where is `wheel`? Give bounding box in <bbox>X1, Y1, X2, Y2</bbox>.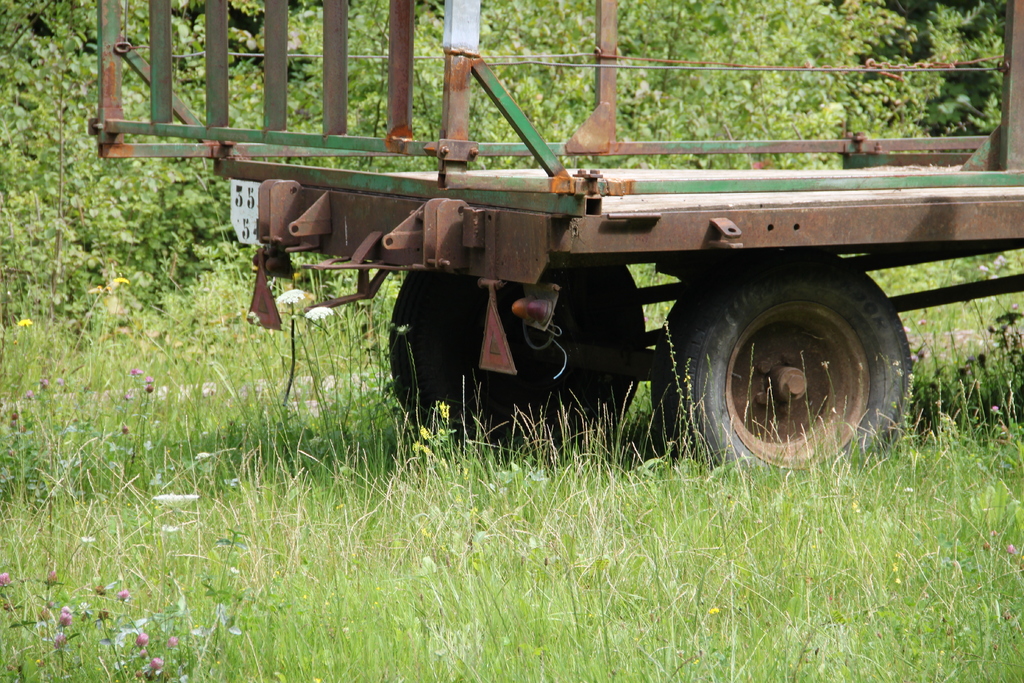
<bbox>384, 258, 641, 466</bbox>.
